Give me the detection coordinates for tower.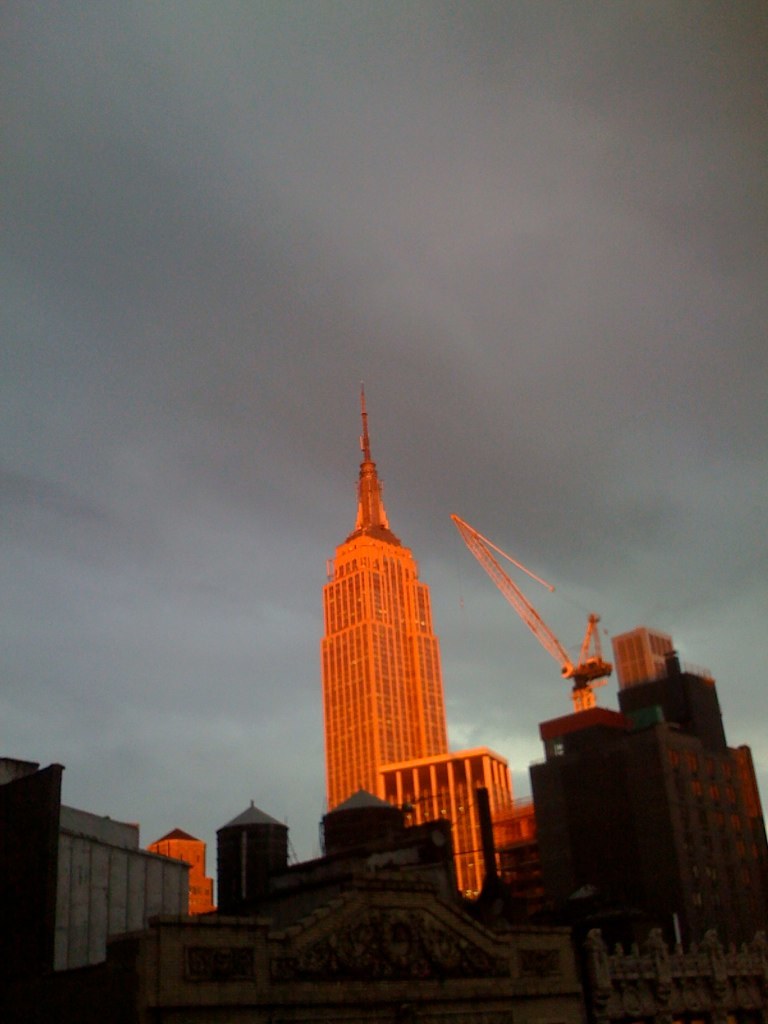
detection(429, 484, 624, 714).
